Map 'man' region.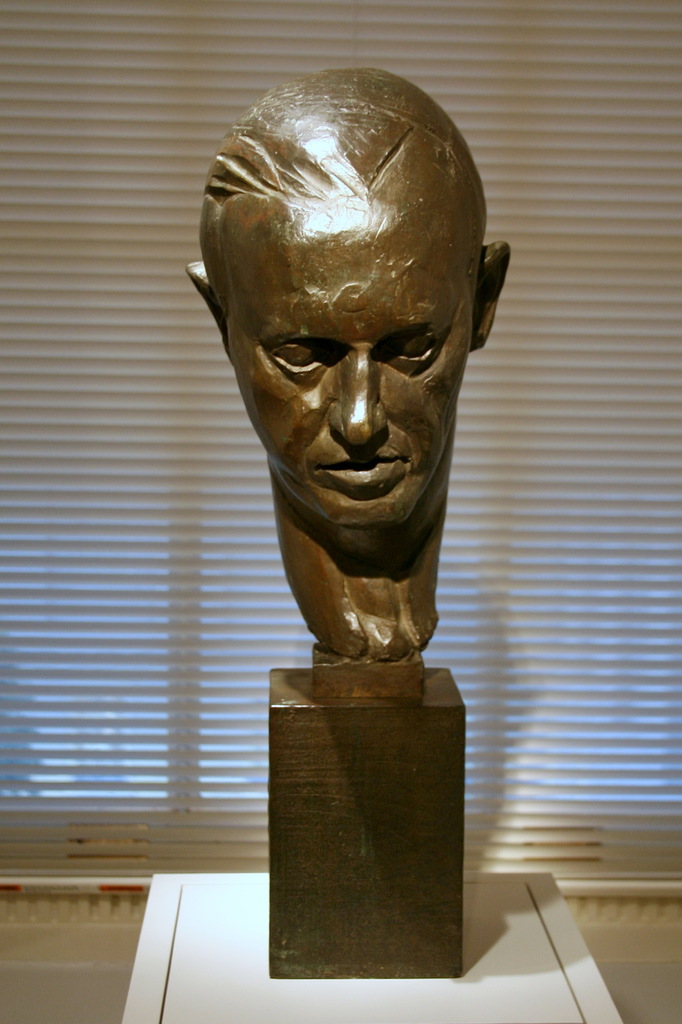
Mapped to (left=183, top=67, right=514, bottom=534).
